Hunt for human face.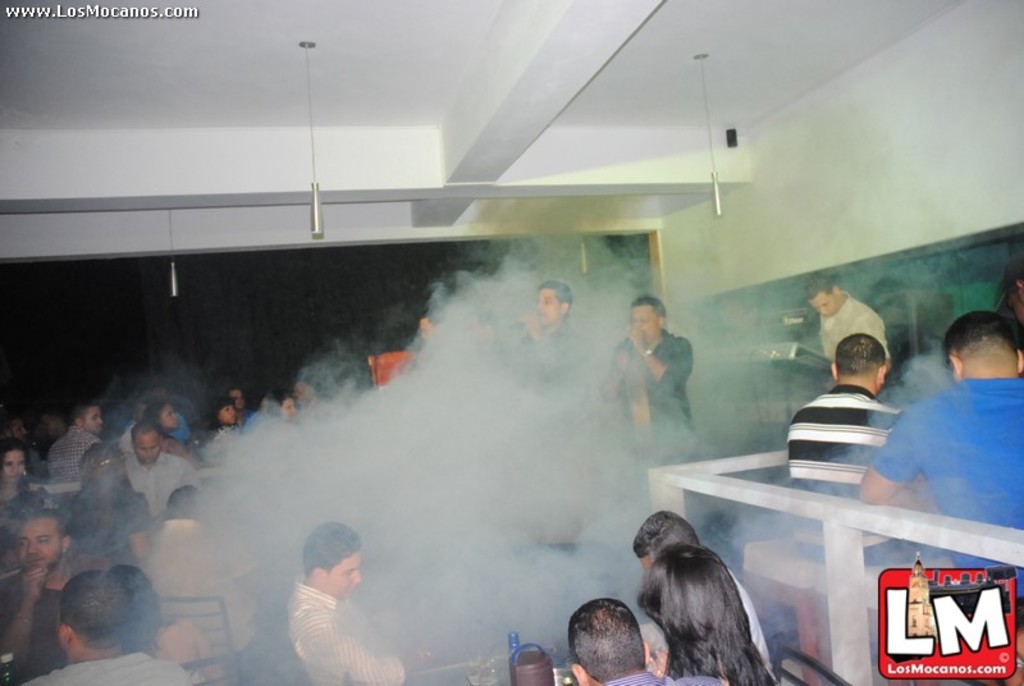
Hunted down at 813/289/842/321.
